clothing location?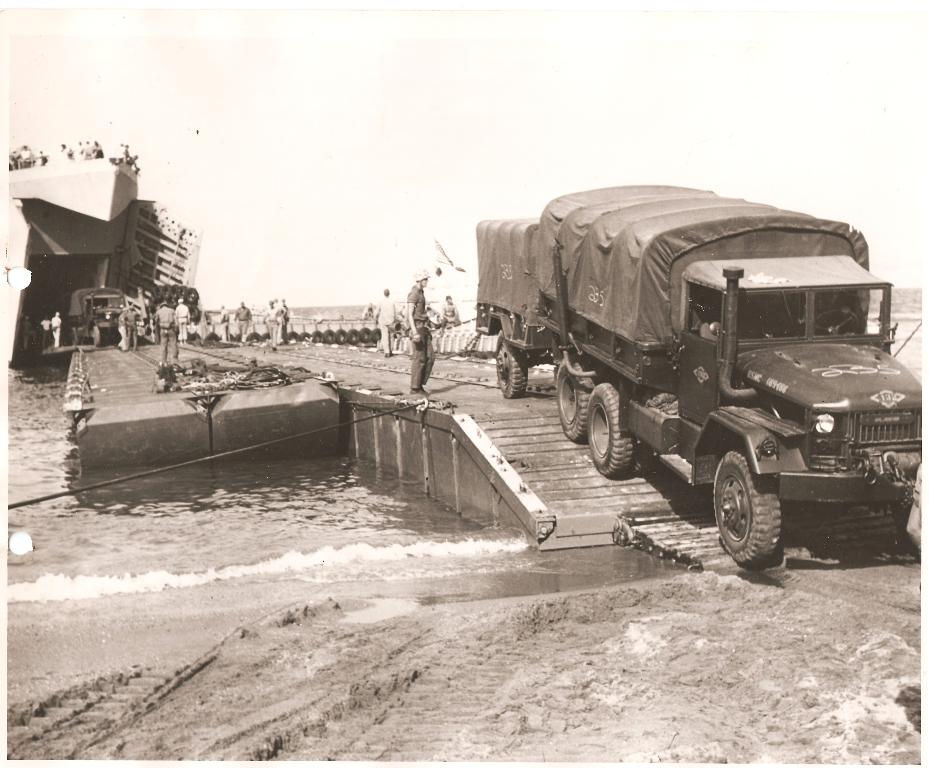
[152,306,180,365]
